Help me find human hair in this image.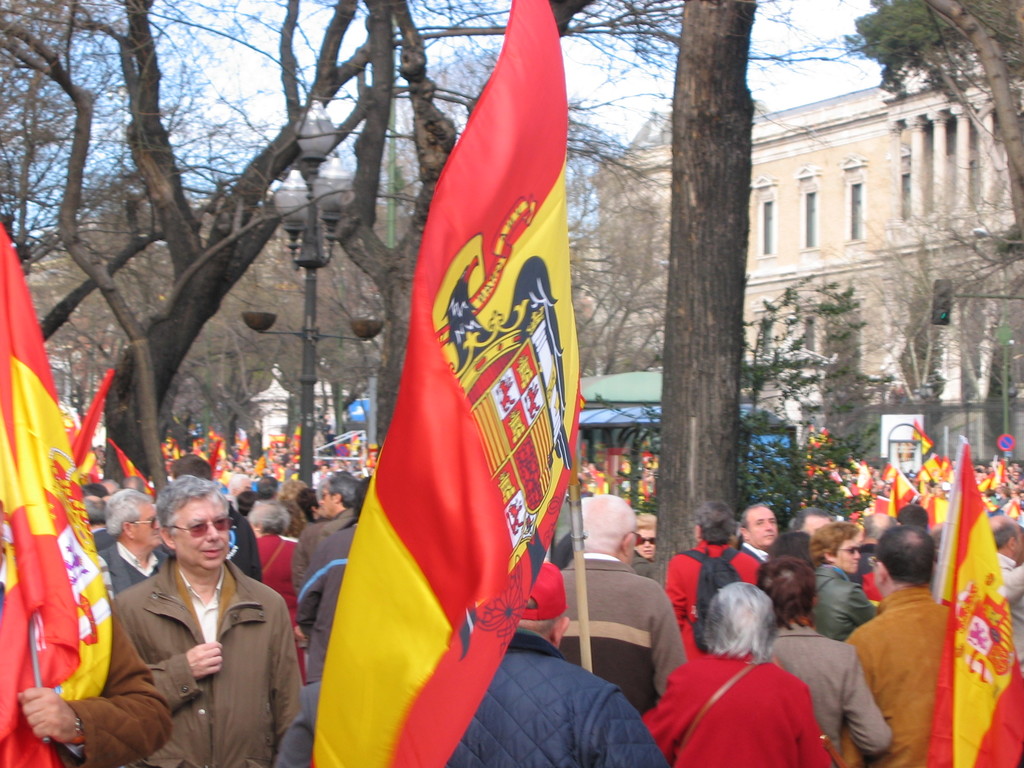
Found it: locate(699, 580, 778, 665).
